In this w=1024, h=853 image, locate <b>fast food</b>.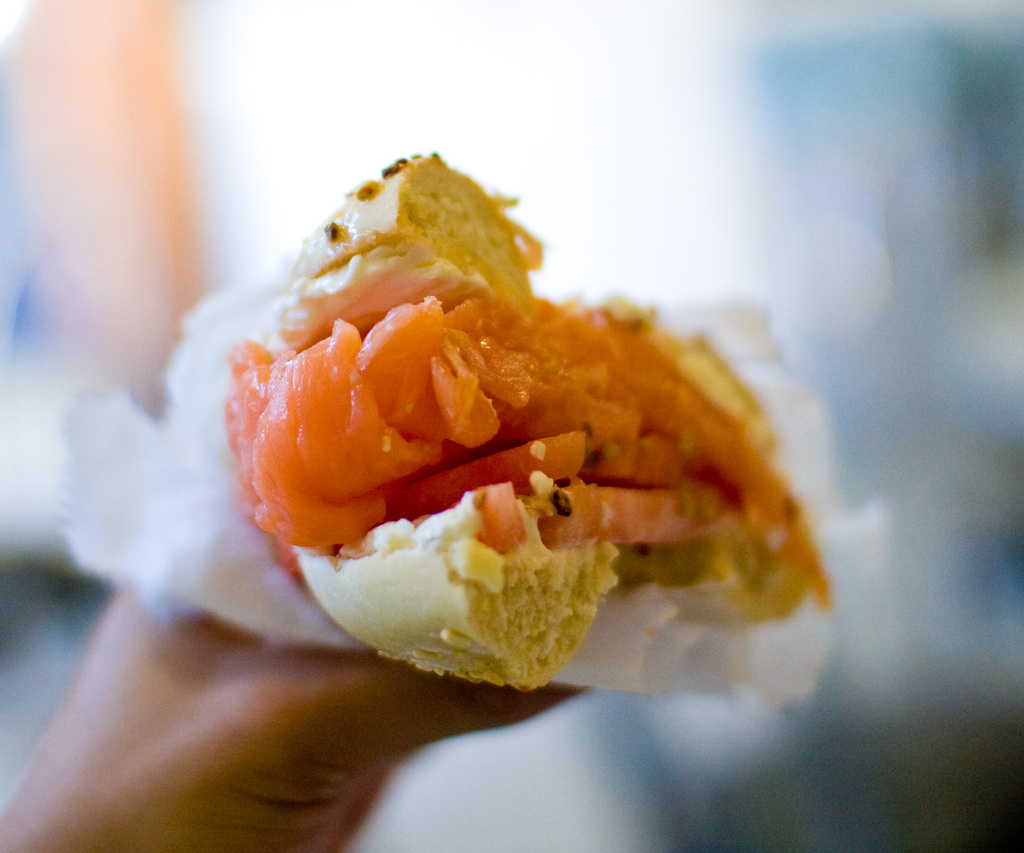
Bounding box: [171, 173, 834, 708].
